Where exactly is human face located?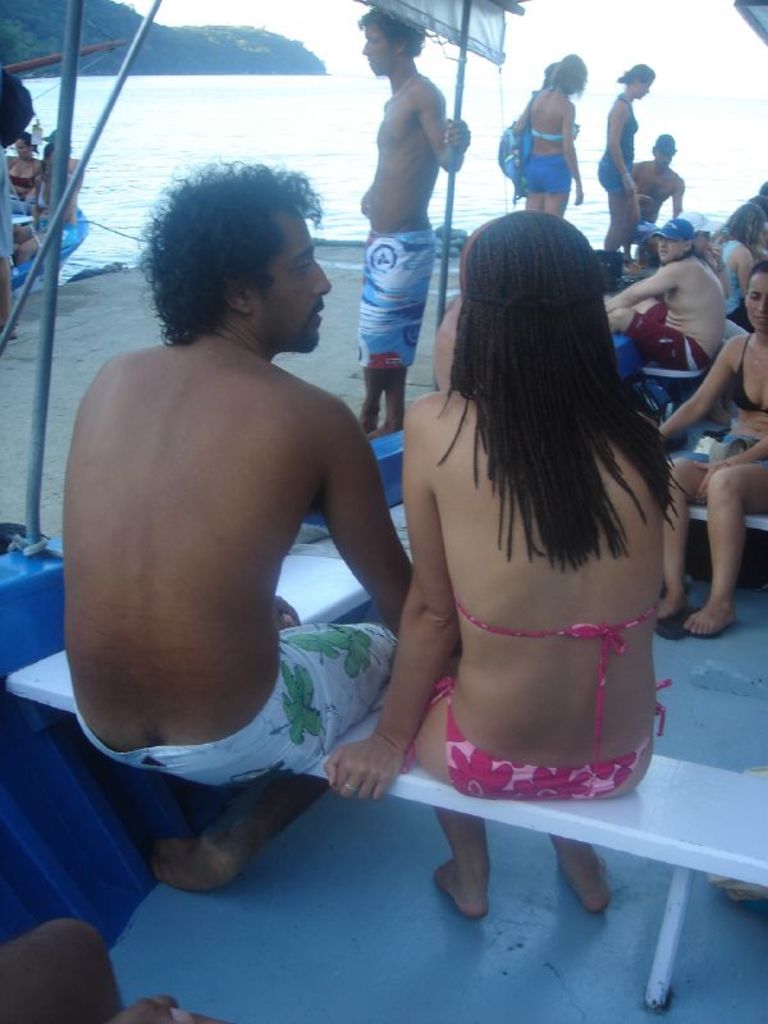
Its bounding box is bbox=[660, 152, 673, 168].
